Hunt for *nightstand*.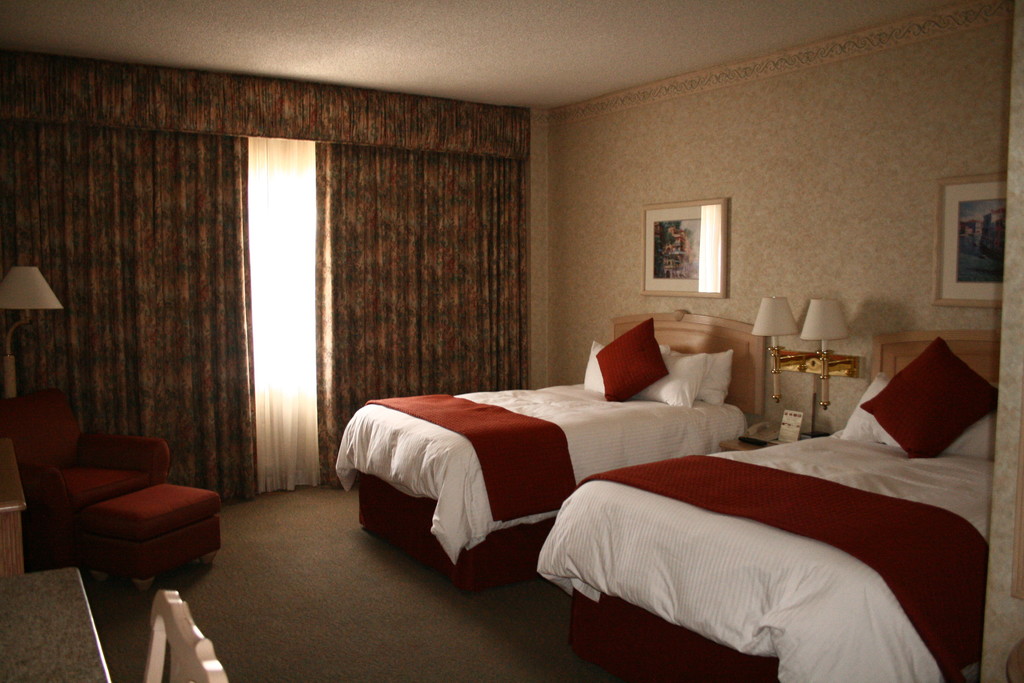
Hunted down at 725:416:822:450.
